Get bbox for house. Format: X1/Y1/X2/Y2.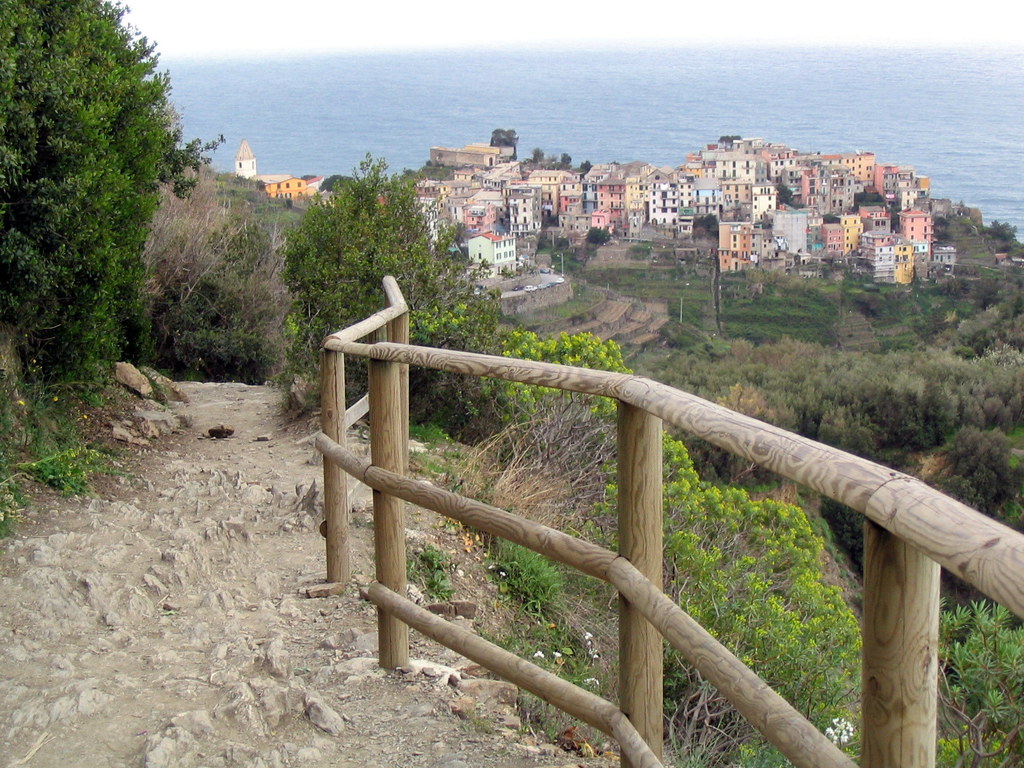
503/191/550/239.
